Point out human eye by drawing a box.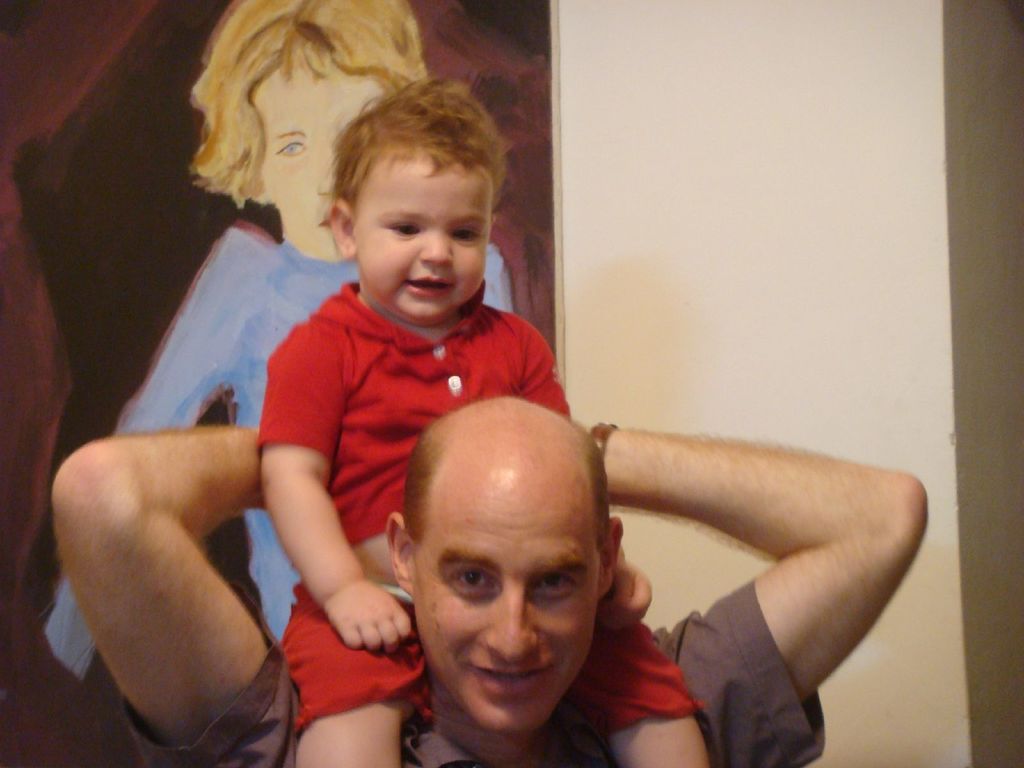
x1=451 y1=565 x2=499 y2=598.
